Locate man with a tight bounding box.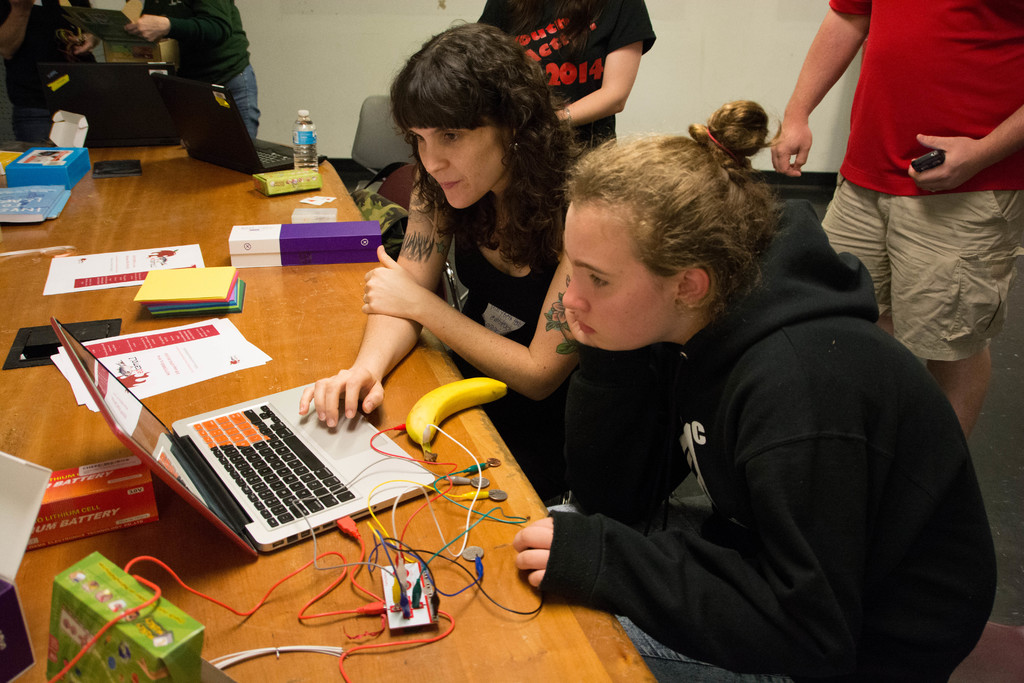
bbox(140, 0, 262, 173).
